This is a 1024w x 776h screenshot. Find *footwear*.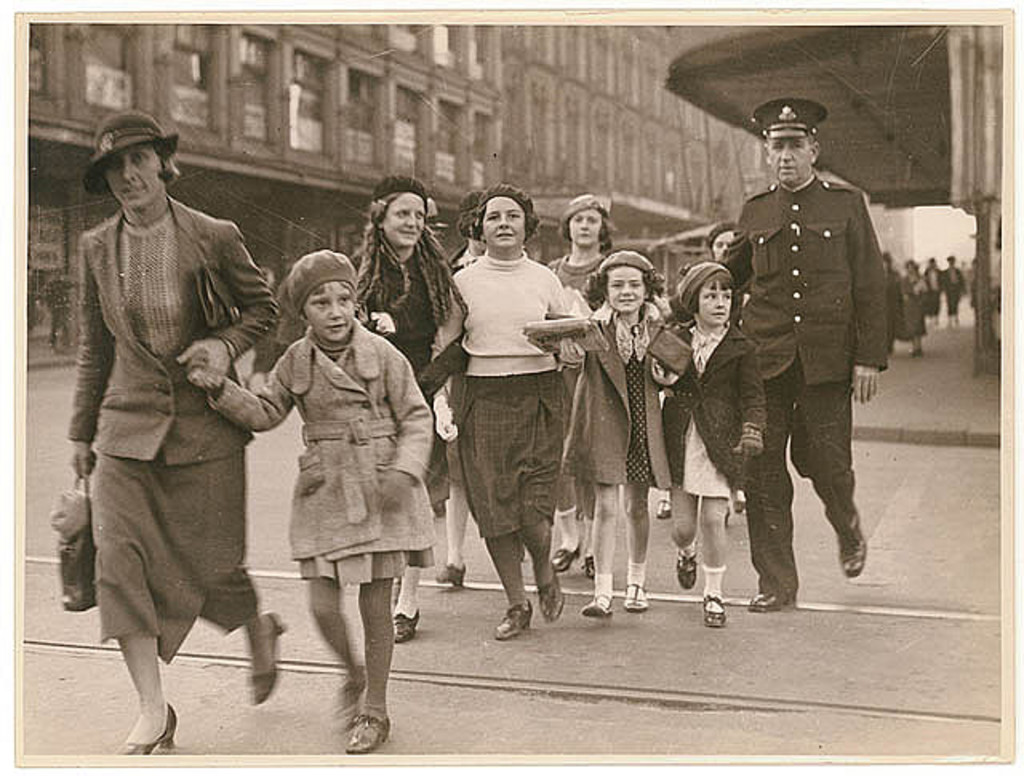
Bounding box: 493/600/533/635.
